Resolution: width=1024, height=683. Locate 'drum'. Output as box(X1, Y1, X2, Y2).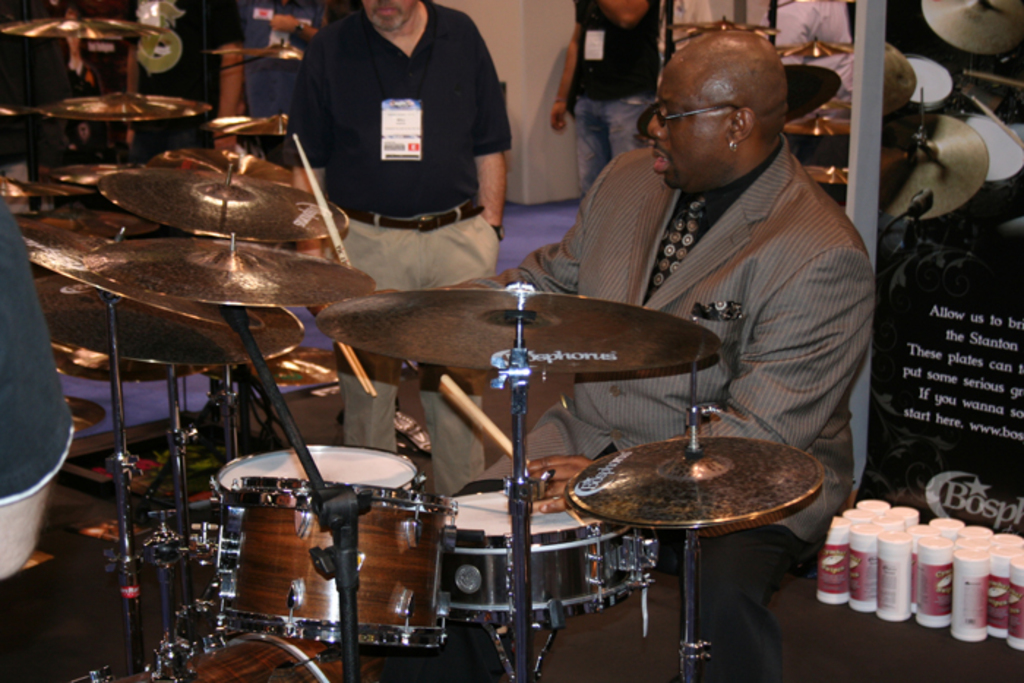
box(206, 446, 429, 497).
